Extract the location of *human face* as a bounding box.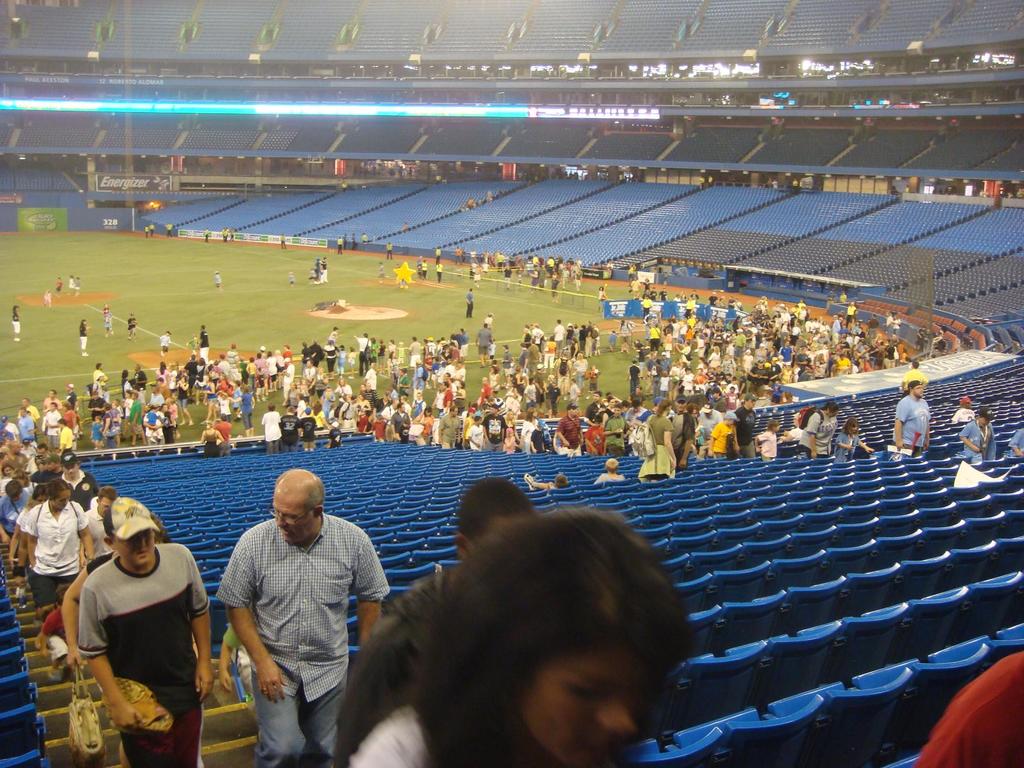
[left=131, top=396, right=134, bottom=397].
